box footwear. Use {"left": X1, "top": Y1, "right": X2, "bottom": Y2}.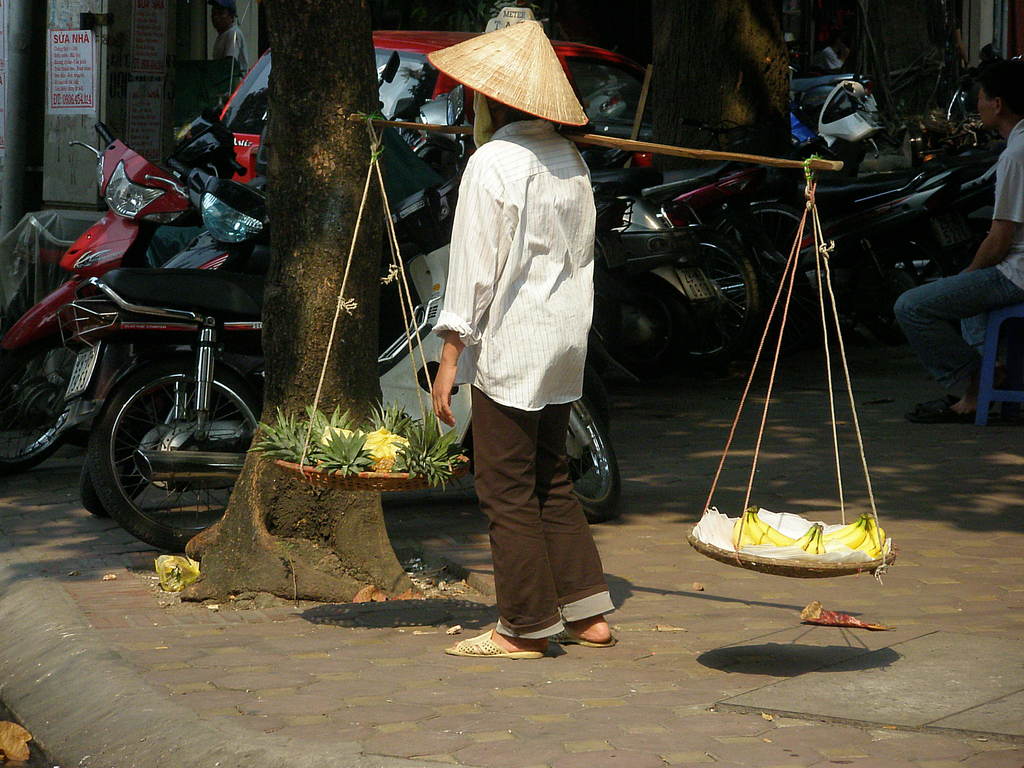
{"left": 916, "top": 393, "right": 984, "bottom": 422}.
